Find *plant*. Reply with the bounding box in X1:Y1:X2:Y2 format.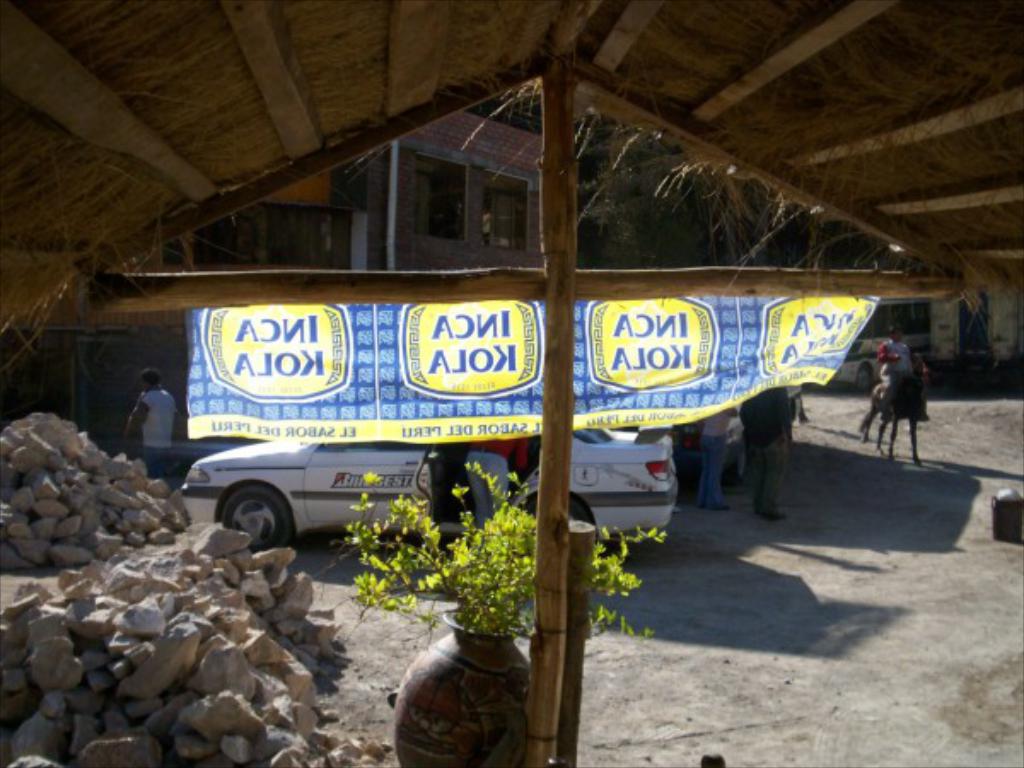
324:457:672:633.
